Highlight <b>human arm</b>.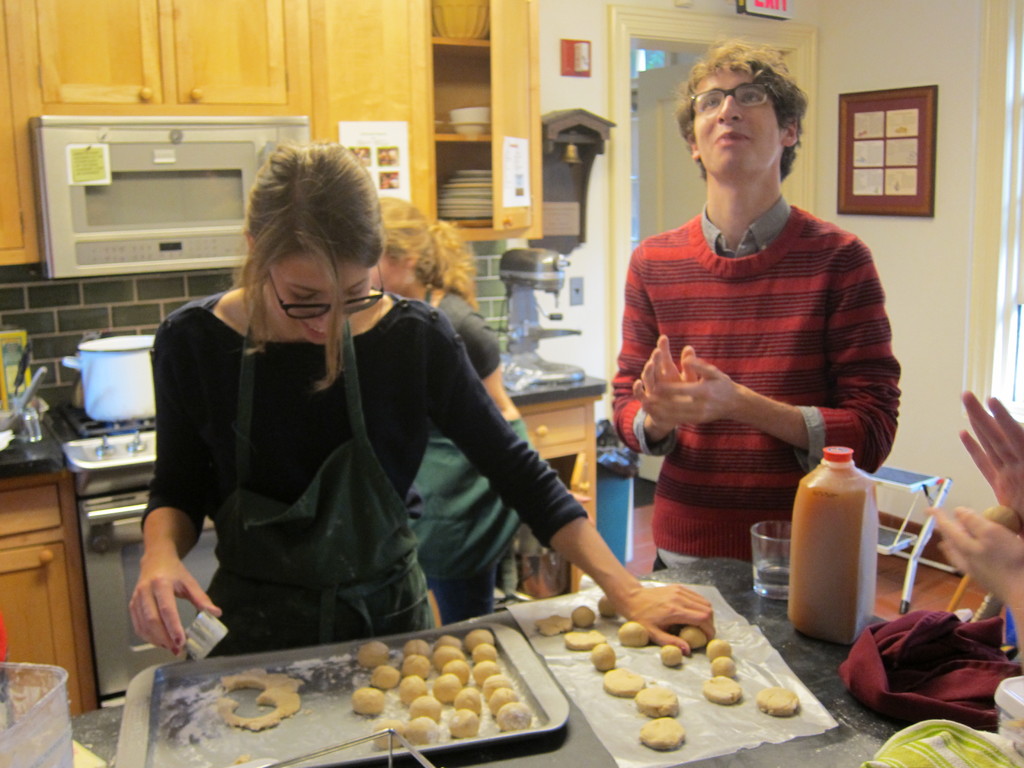
Highlighted region: l=448, t=304, r=524, b=419.
